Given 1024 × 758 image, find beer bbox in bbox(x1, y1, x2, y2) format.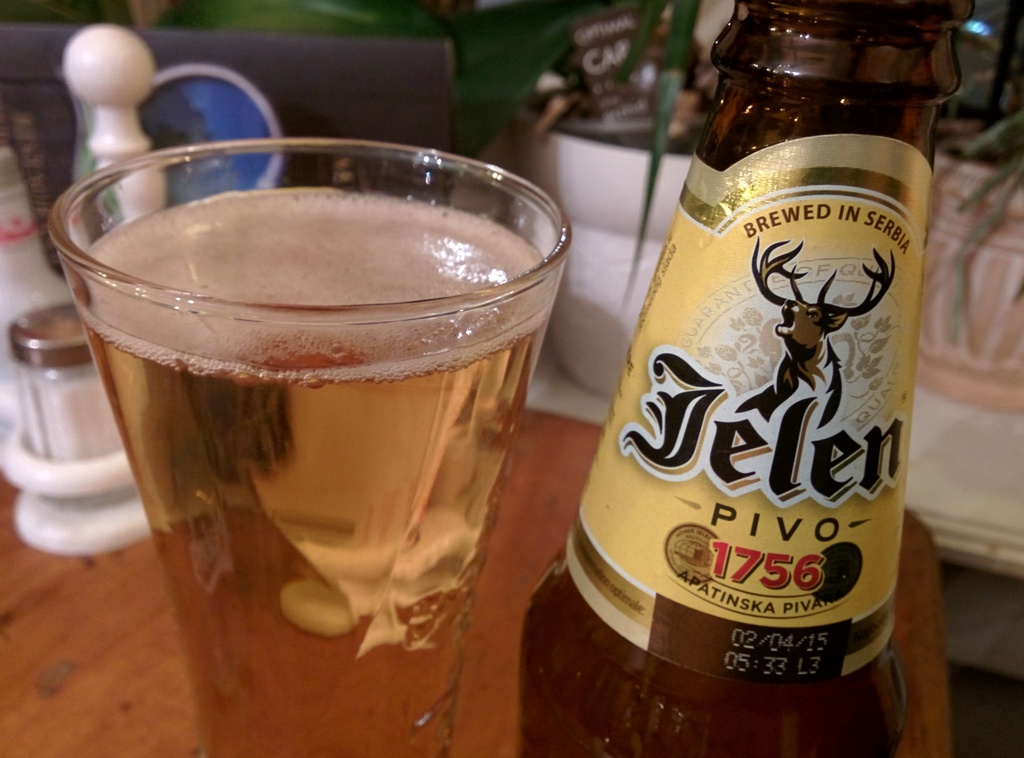
bbox(517, 10, 919, 757).
